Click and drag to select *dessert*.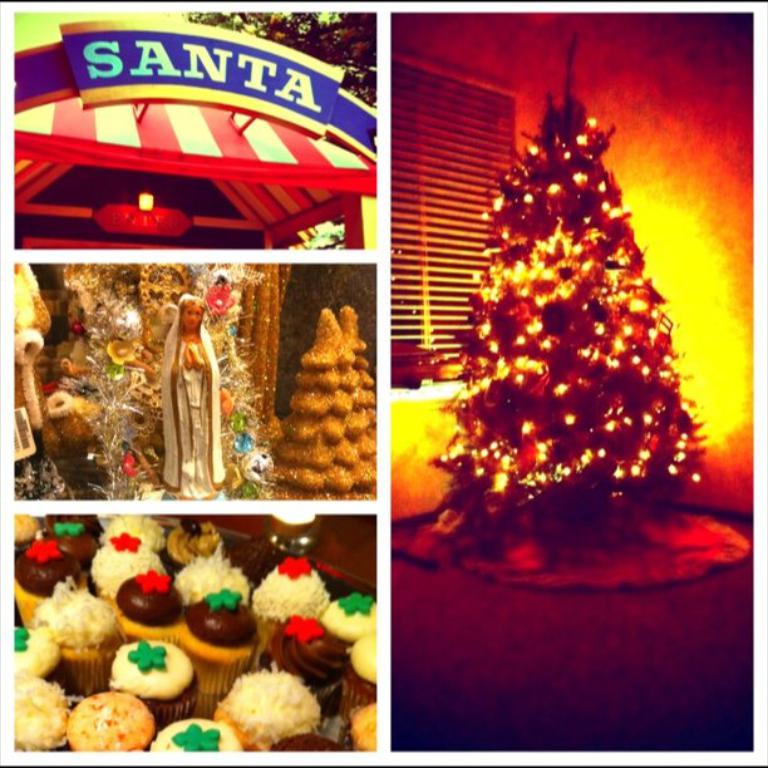
Selection: (x1=345, y1=631, x2=385, y2=705).
